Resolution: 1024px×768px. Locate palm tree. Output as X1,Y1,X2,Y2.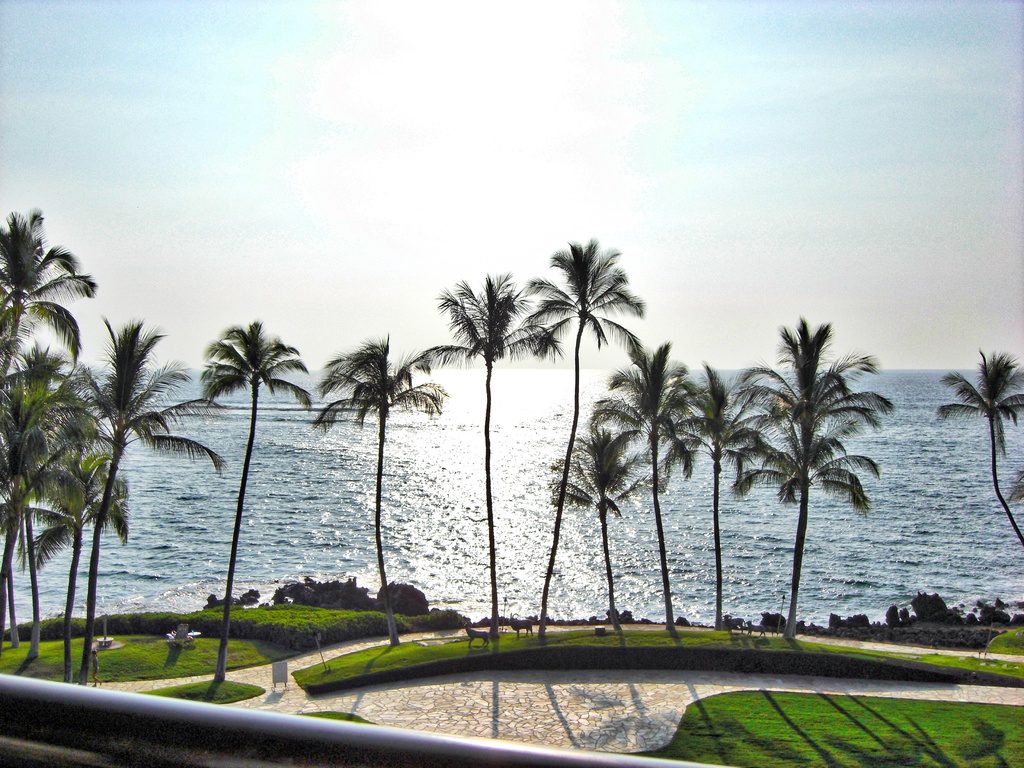
339,327,413,600.
